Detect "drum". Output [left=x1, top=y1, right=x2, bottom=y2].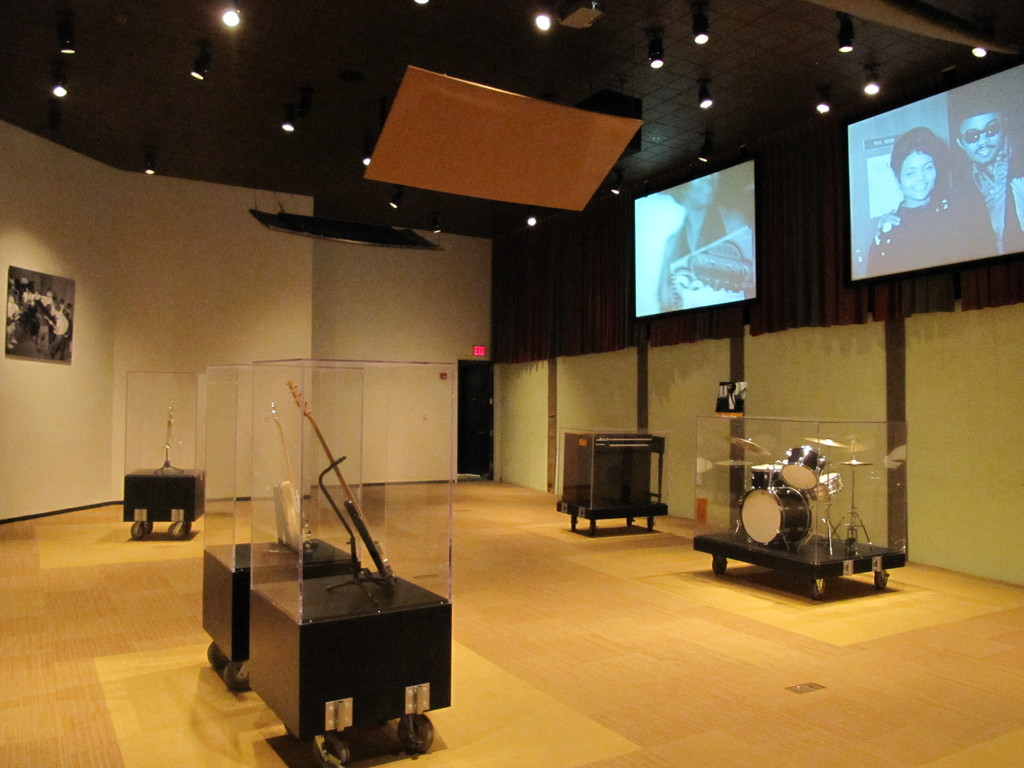
[left=777, top=445, right=833, bottom=492].
